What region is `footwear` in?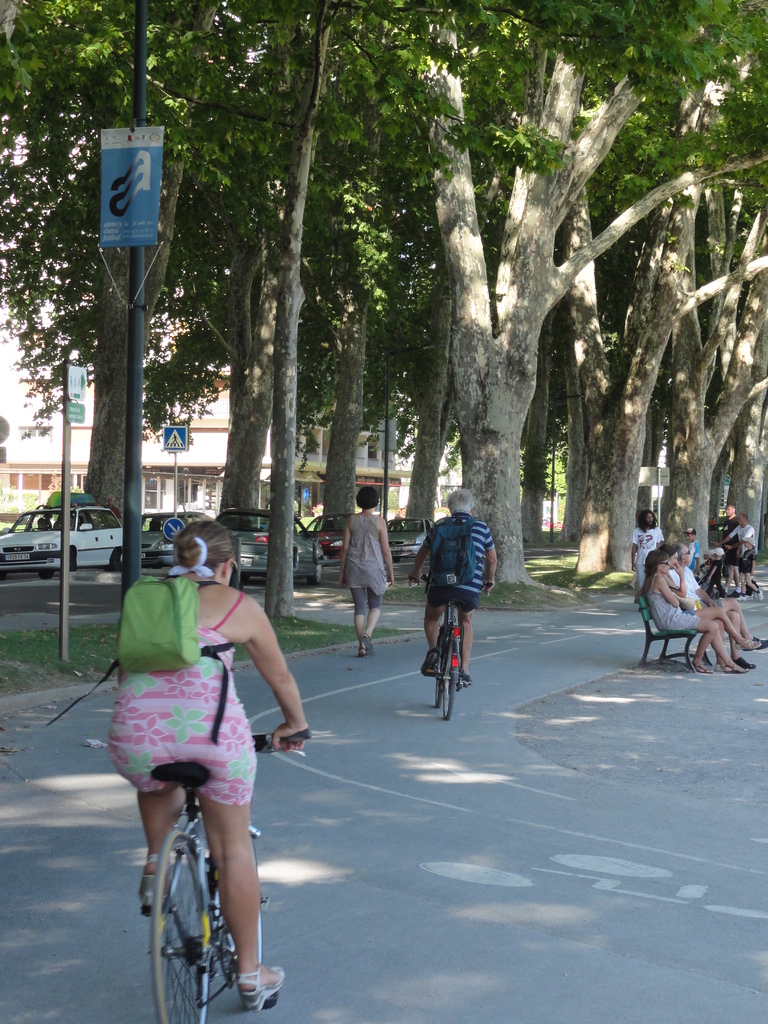
[461, 671, 471, 685].
